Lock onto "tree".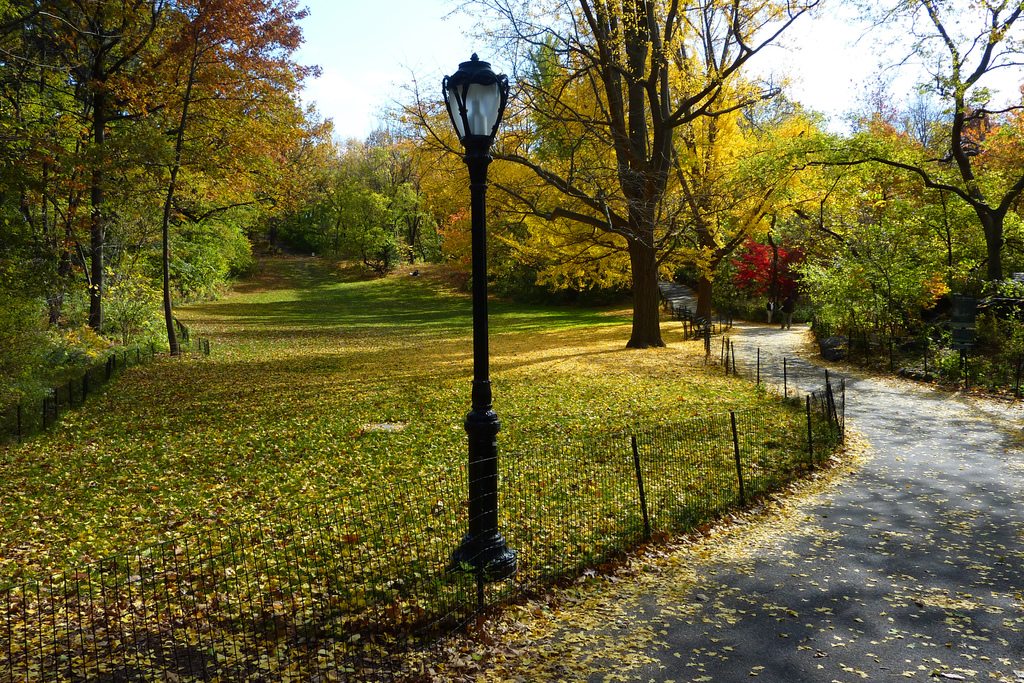
Locked: locate(779, 113, 941, 346).
